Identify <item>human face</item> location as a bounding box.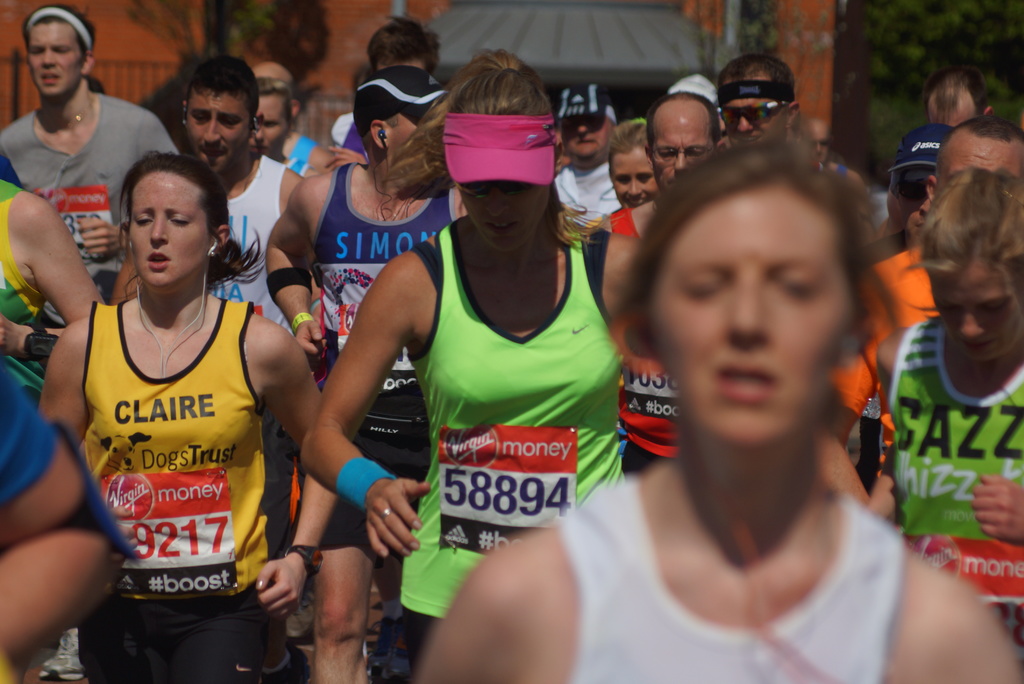
l=610, t=151, r=661, b=211.
